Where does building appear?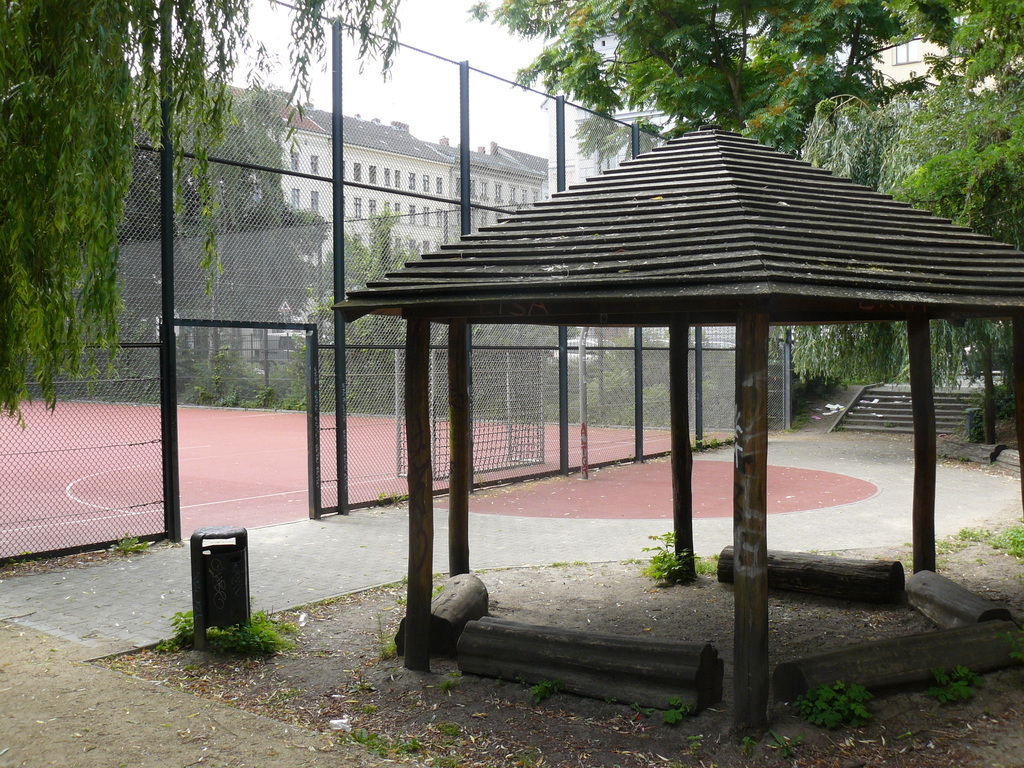
Appears at bbox(310, 109, 450, 311).
